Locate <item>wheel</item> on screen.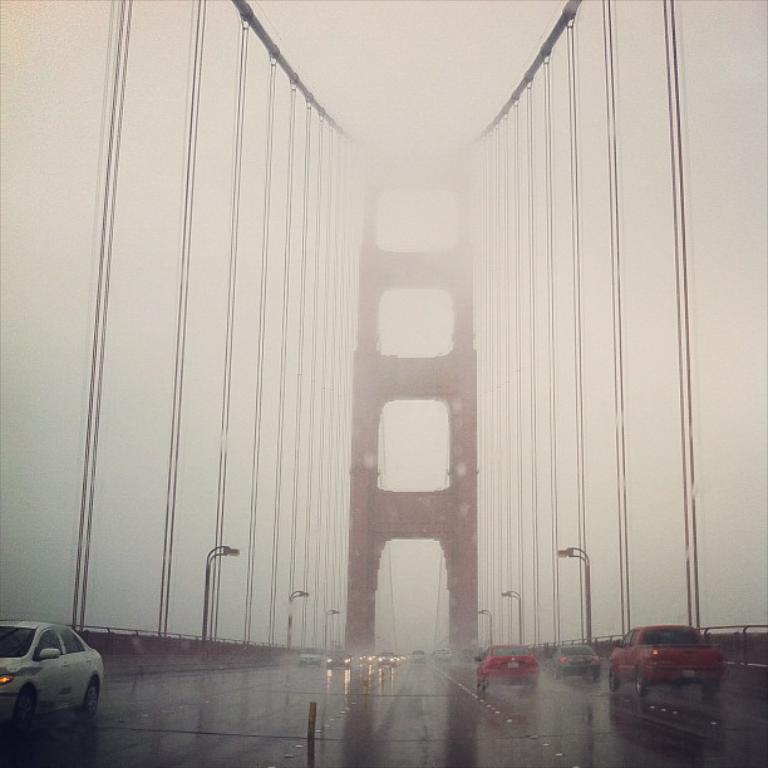
On screen at [x1=531, y1=676, x2=537, y2=685].
